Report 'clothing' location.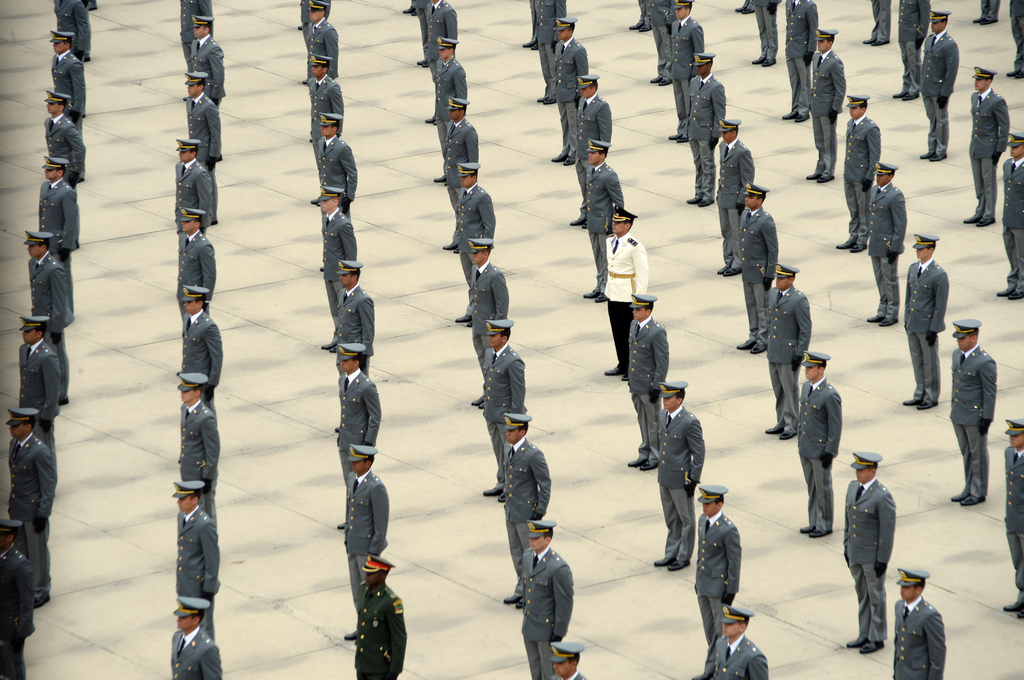
Report: region(28, 249, 71, 399).
